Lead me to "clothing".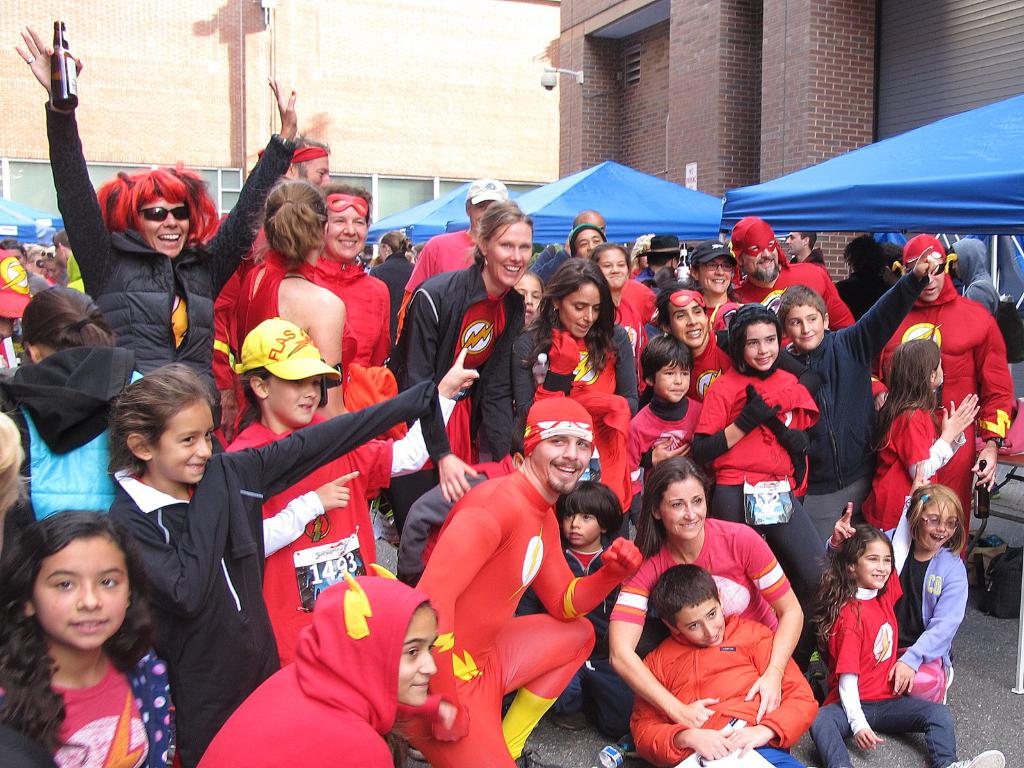
Lead to [x1=509, y1=536, x2=616, y2=740].
